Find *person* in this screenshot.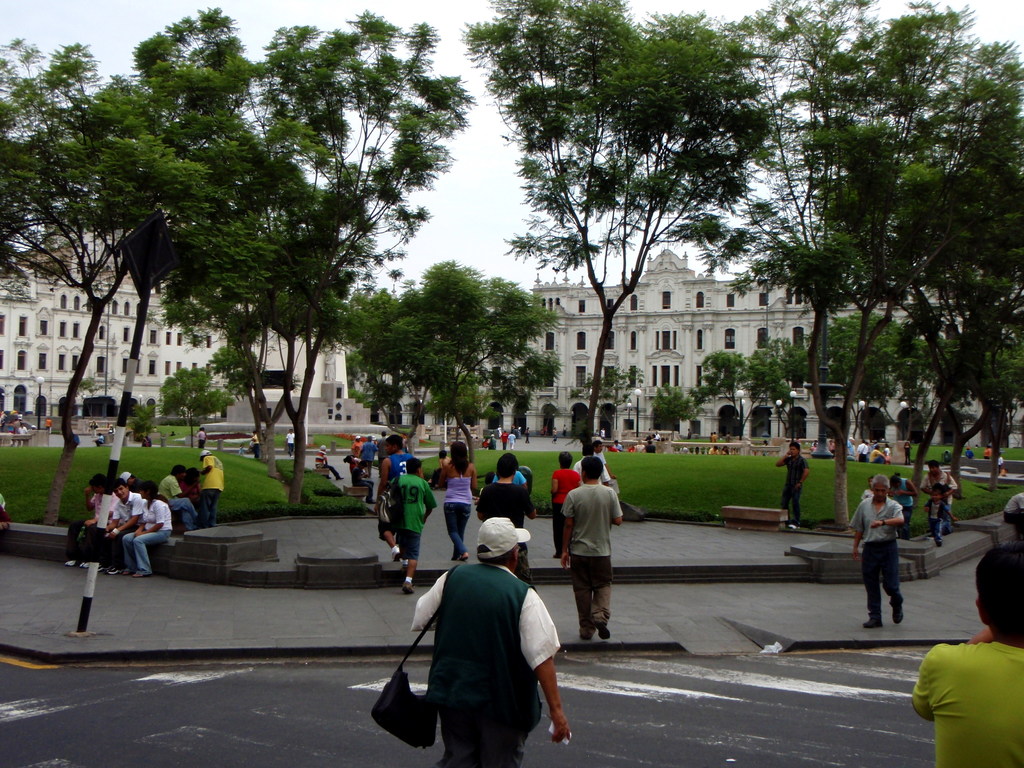
The bounding box for *person* is rect(140, 435, 147, 444).
